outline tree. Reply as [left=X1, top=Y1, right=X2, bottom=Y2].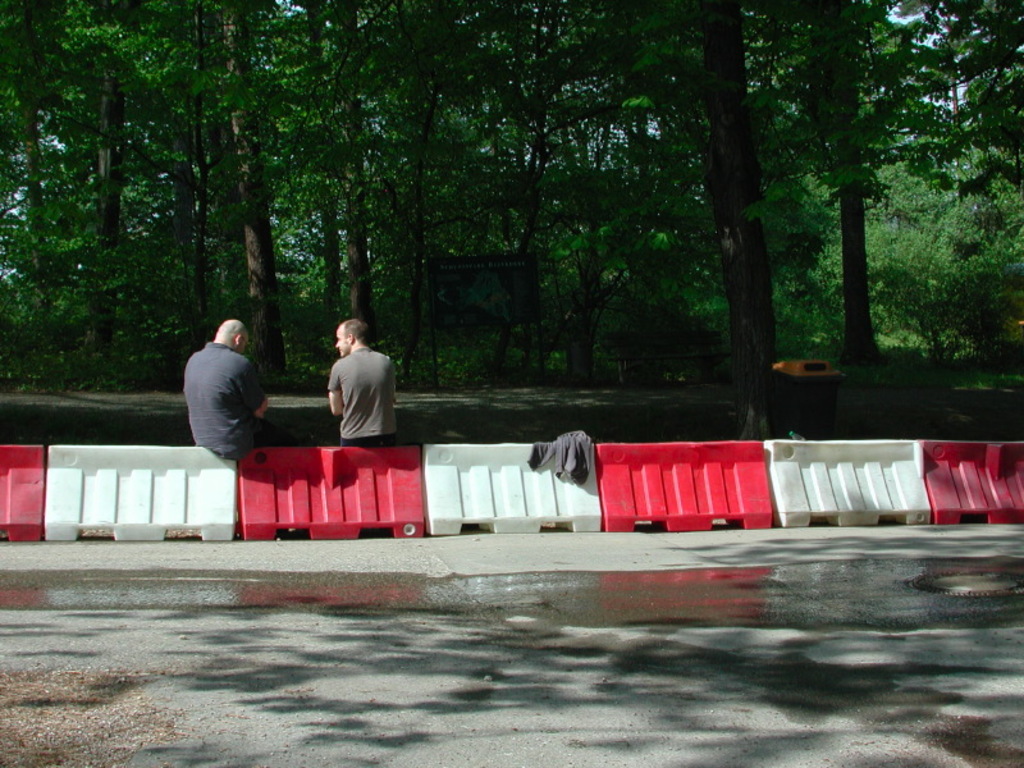
[left=52, top=0, right=214, bottom=306].
